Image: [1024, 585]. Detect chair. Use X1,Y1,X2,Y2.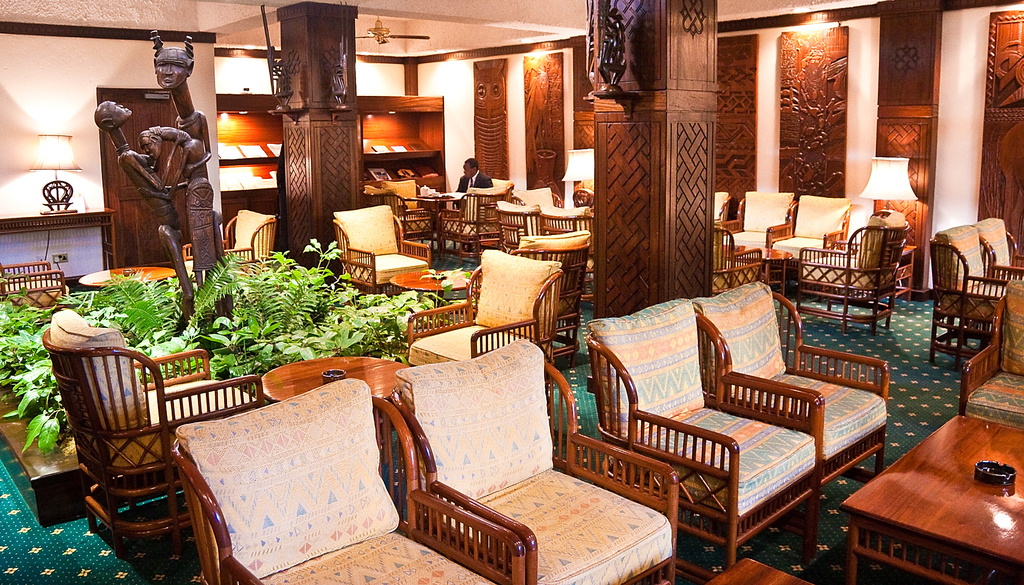
697,275,895,542.
